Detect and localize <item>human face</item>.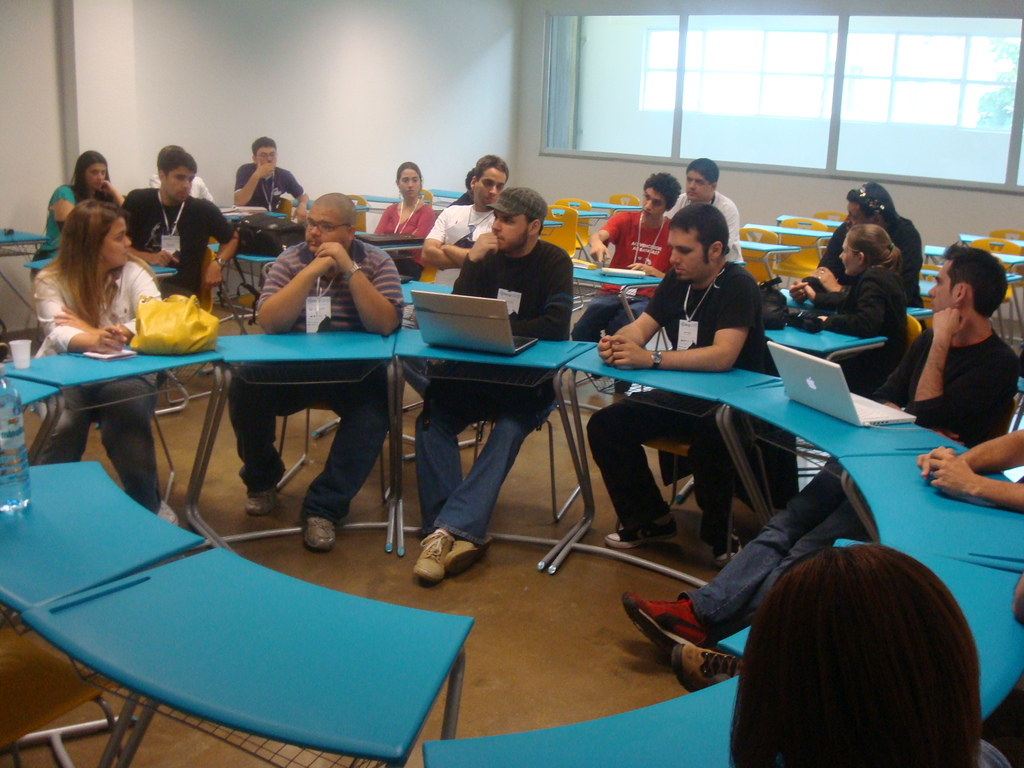
Localized at (x1=88, y1=161, x2=107, y2=188).
